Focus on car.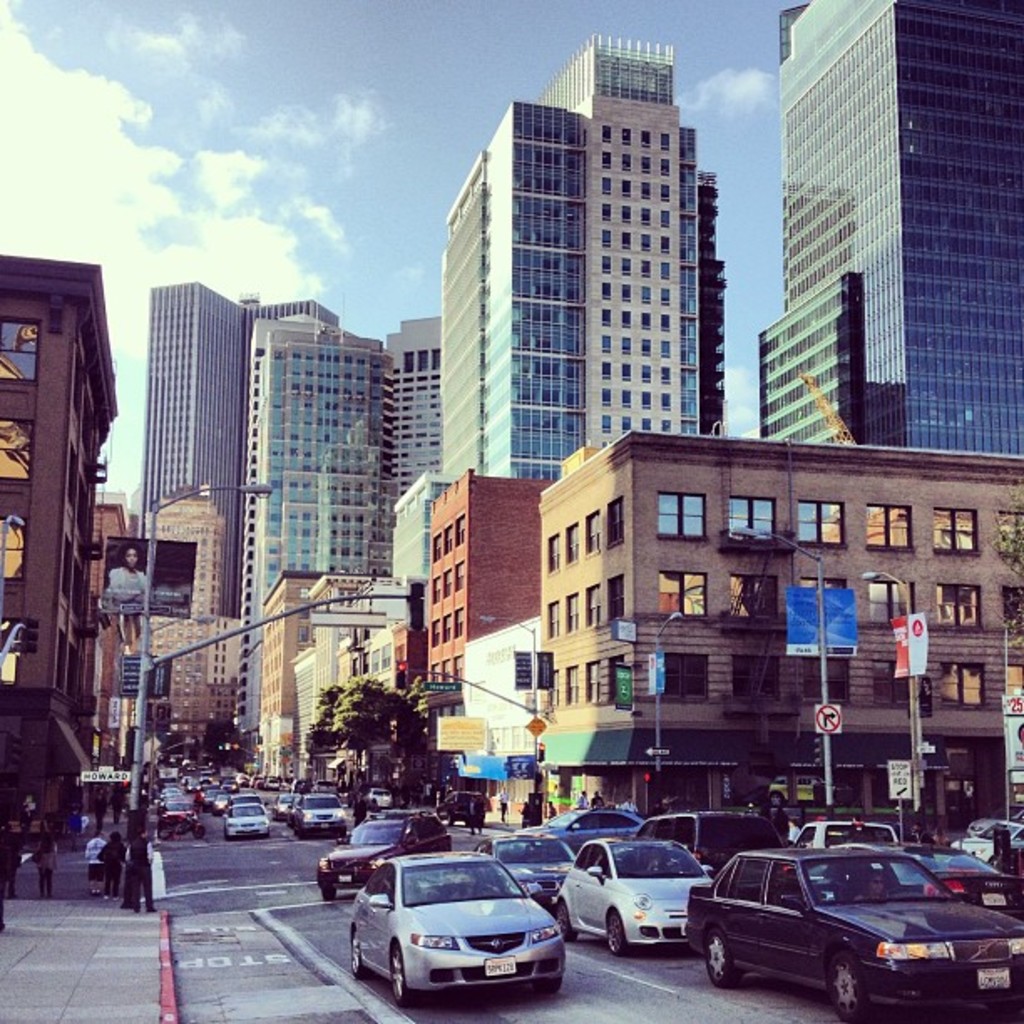
Focused at [x1=855, y1=847, x2=1022, y2=914].
